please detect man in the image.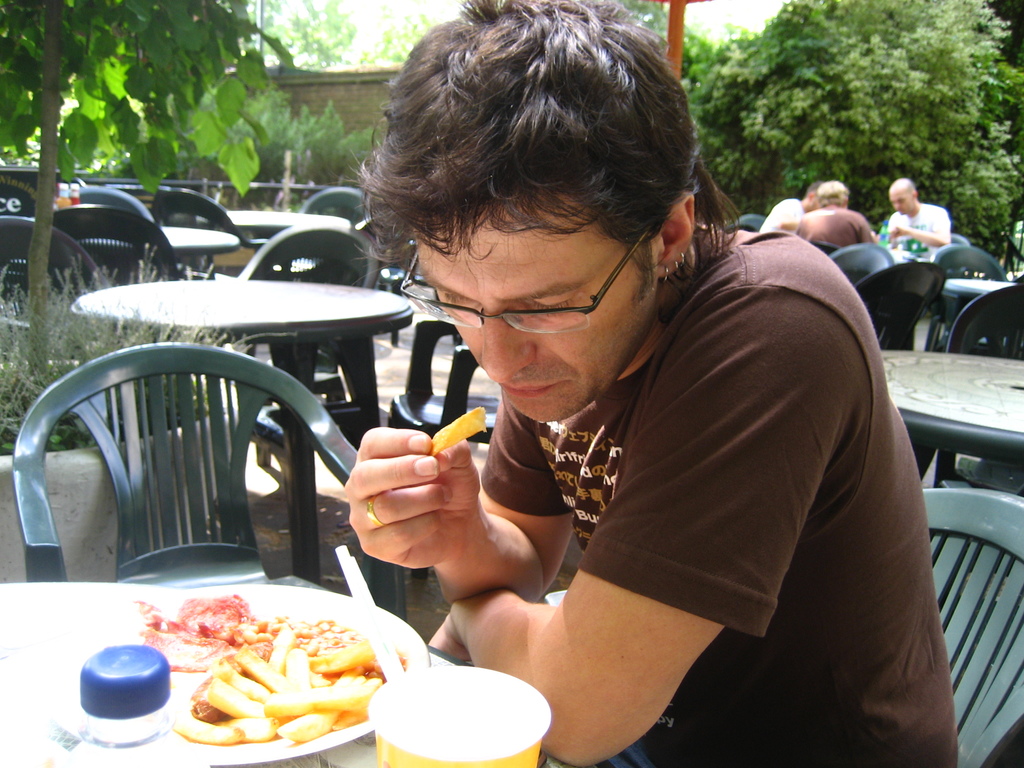
bbox=(390, 77, 943, 765).
